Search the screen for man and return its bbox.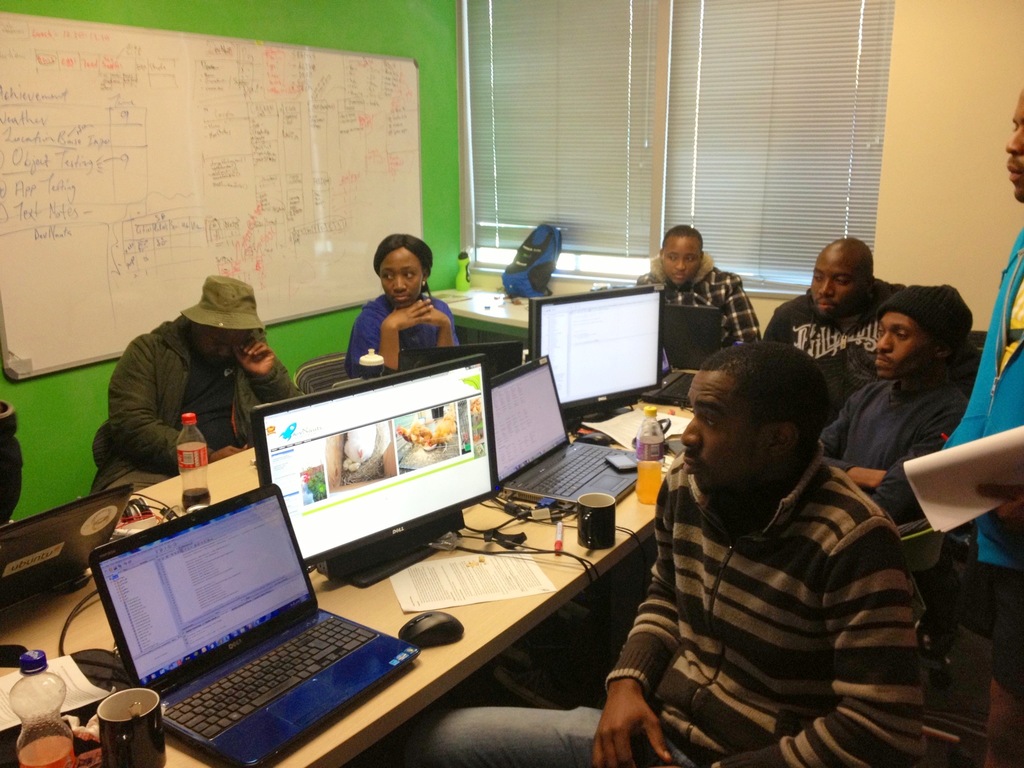
Found: [x1=634, y1=224, x2=766, y2=353].
